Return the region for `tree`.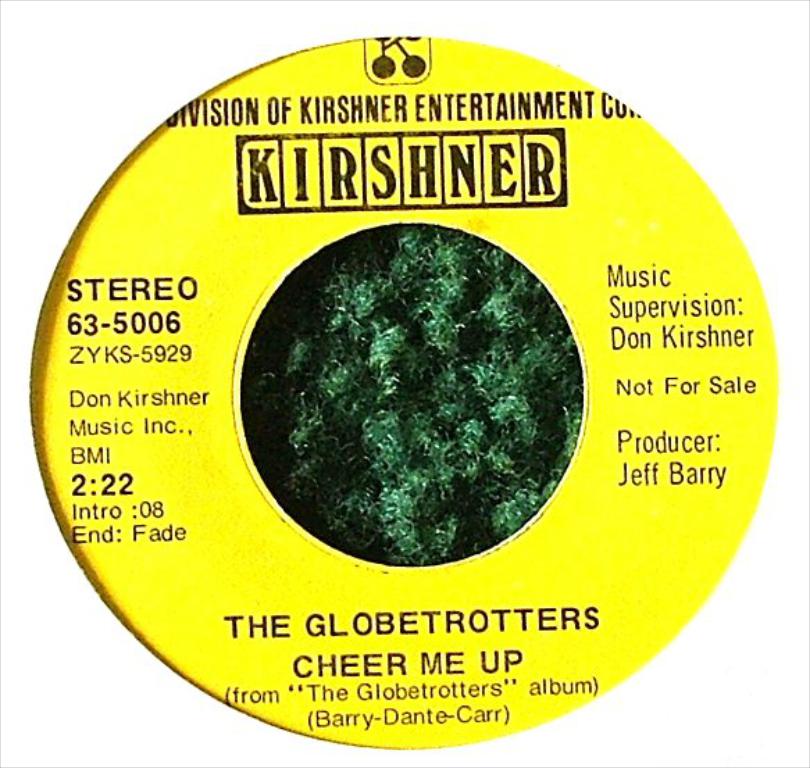
246, 231, 578, 553.
